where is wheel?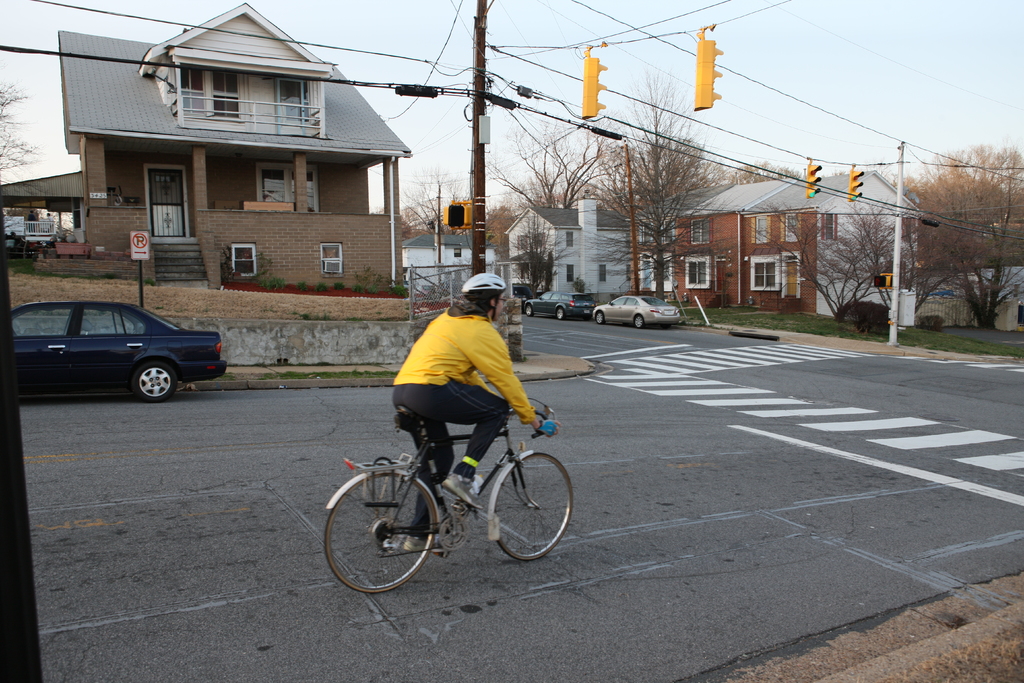
x1=496, y1=453, x2=570, y2=562.
